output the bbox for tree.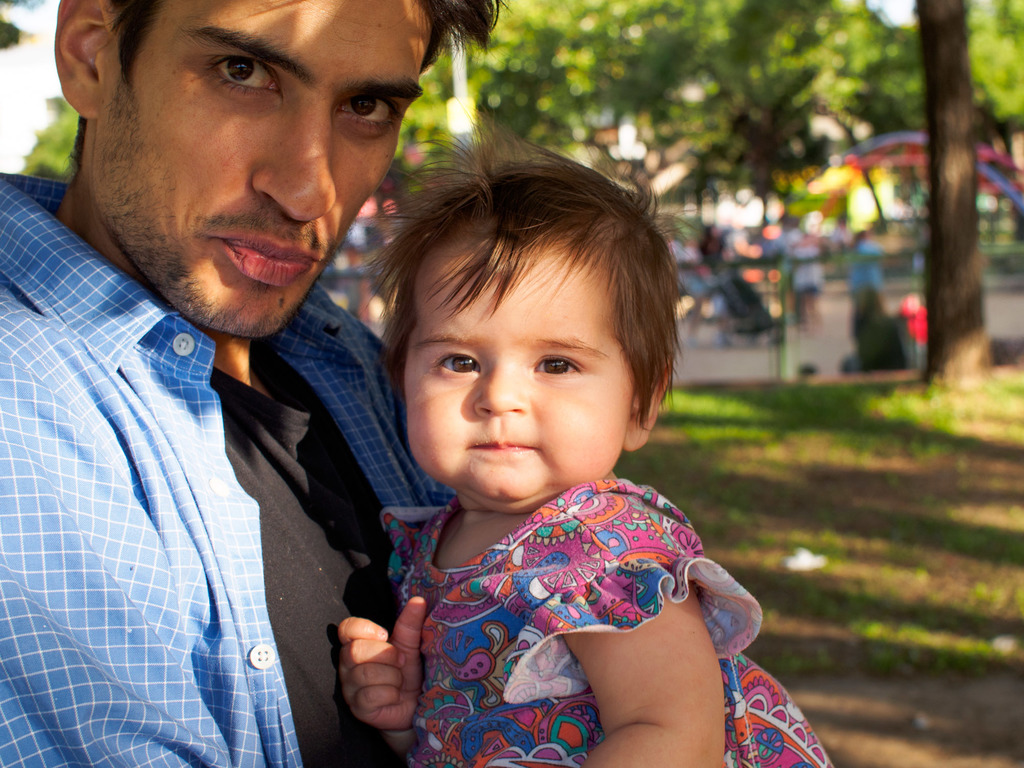
[left=922, top=0, right=993, bottom=379].
